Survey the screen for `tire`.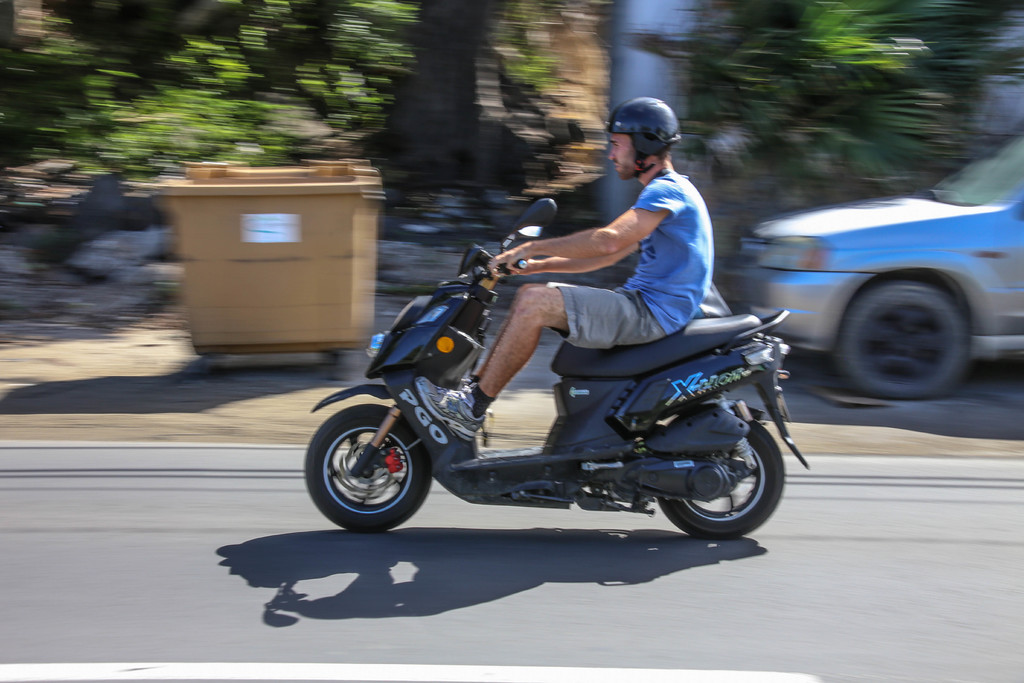
Survey found: (662,409,783,537).
